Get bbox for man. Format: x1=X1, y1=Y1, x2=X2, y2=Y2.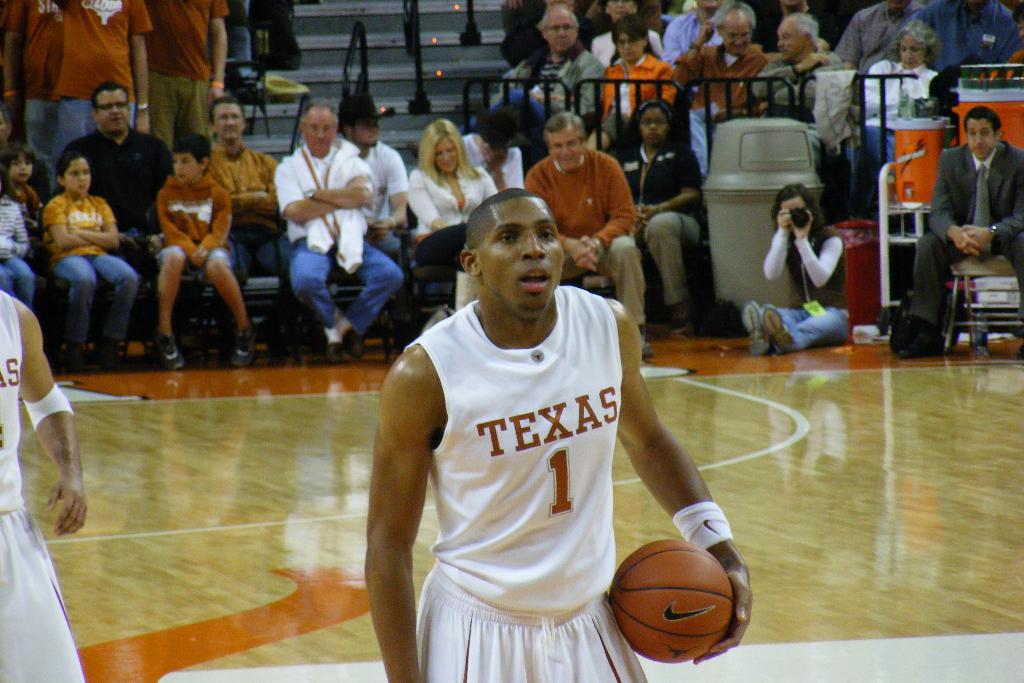
x1=908, y1=0, x2=1023, y2=79.
